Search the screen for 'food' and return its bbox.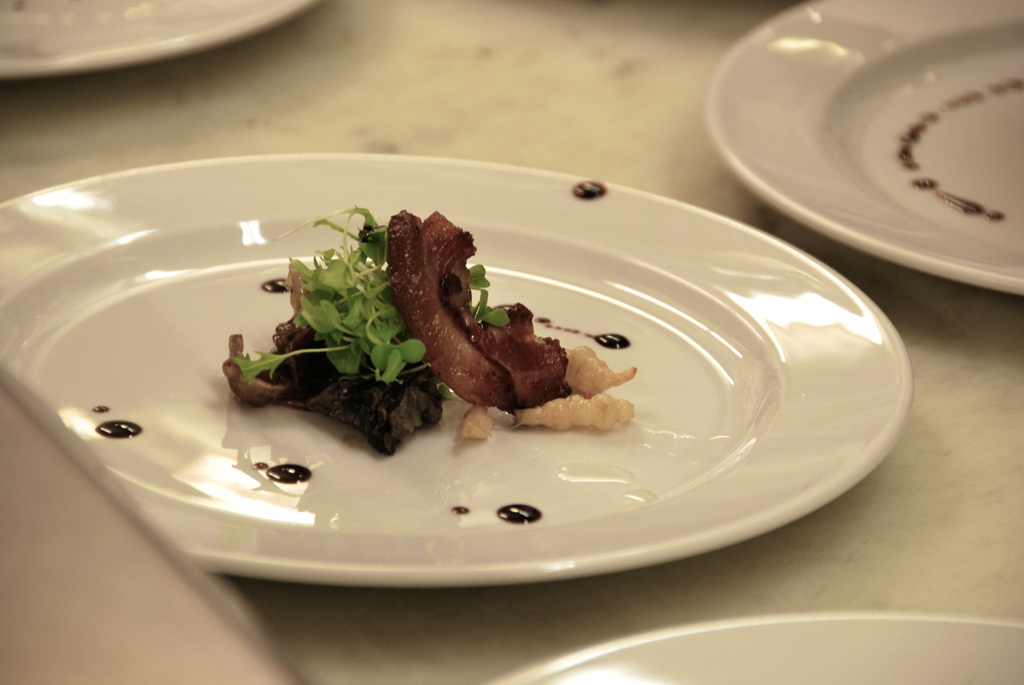
Found: (x1=231, y1=225, x2=657, y2=462).
